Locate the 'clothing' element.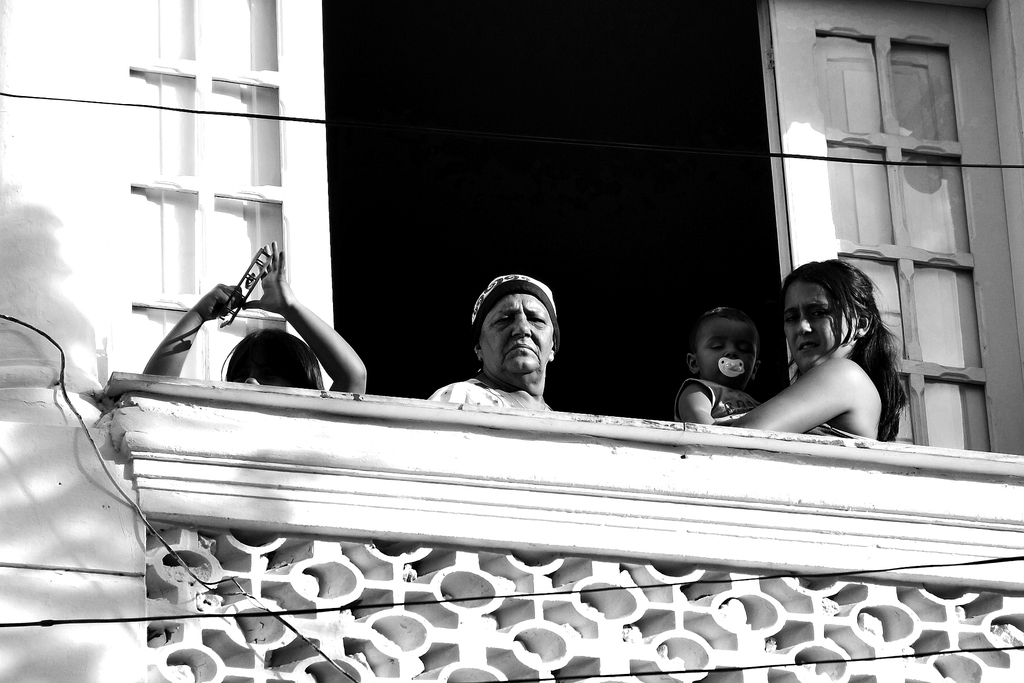
Element bbox: box(683, 377, 758, 432).
